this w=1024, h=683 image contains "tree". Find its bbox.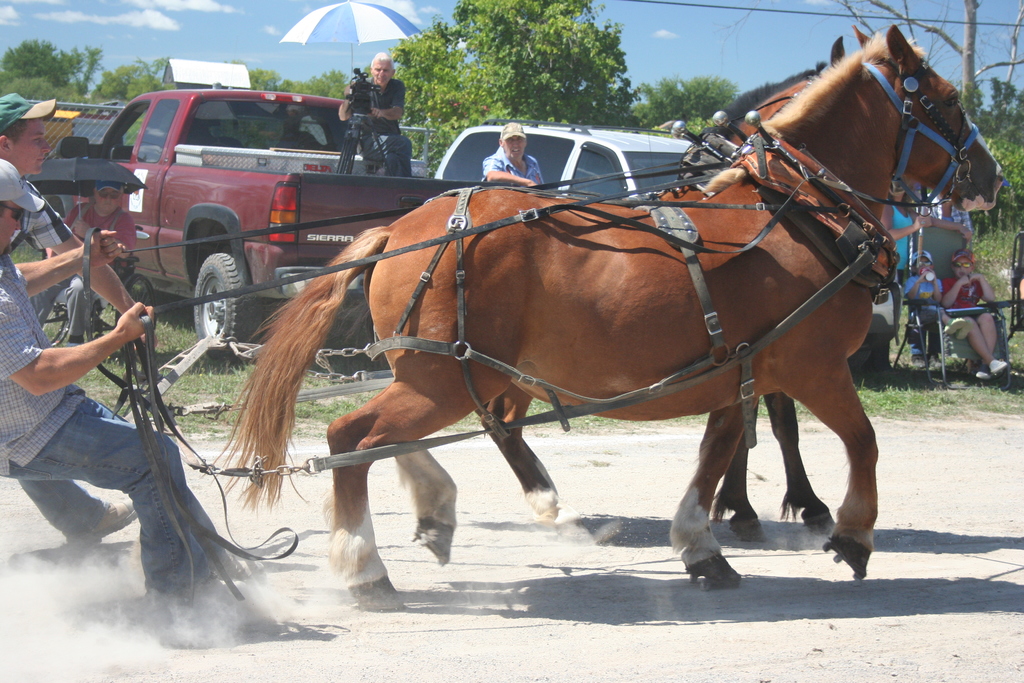
bbox=[387, 0, 646, 181].
